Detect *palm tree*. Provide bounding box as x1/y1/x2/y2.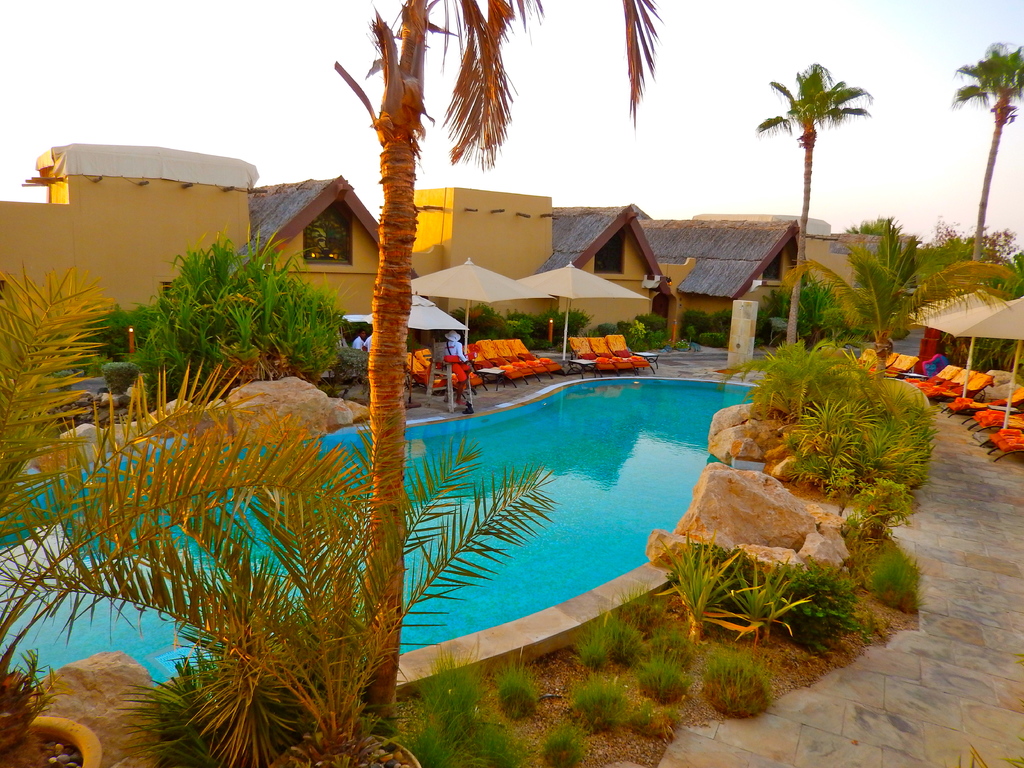
749/263/851/352.
